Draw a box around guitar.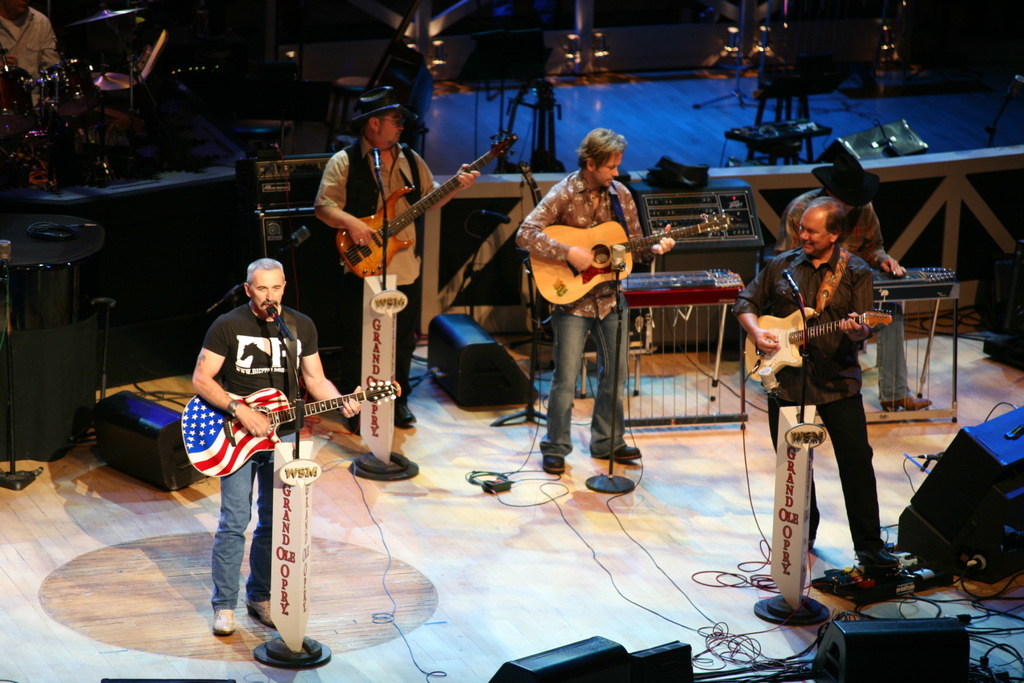
rect(177, 378, 404, 475).
